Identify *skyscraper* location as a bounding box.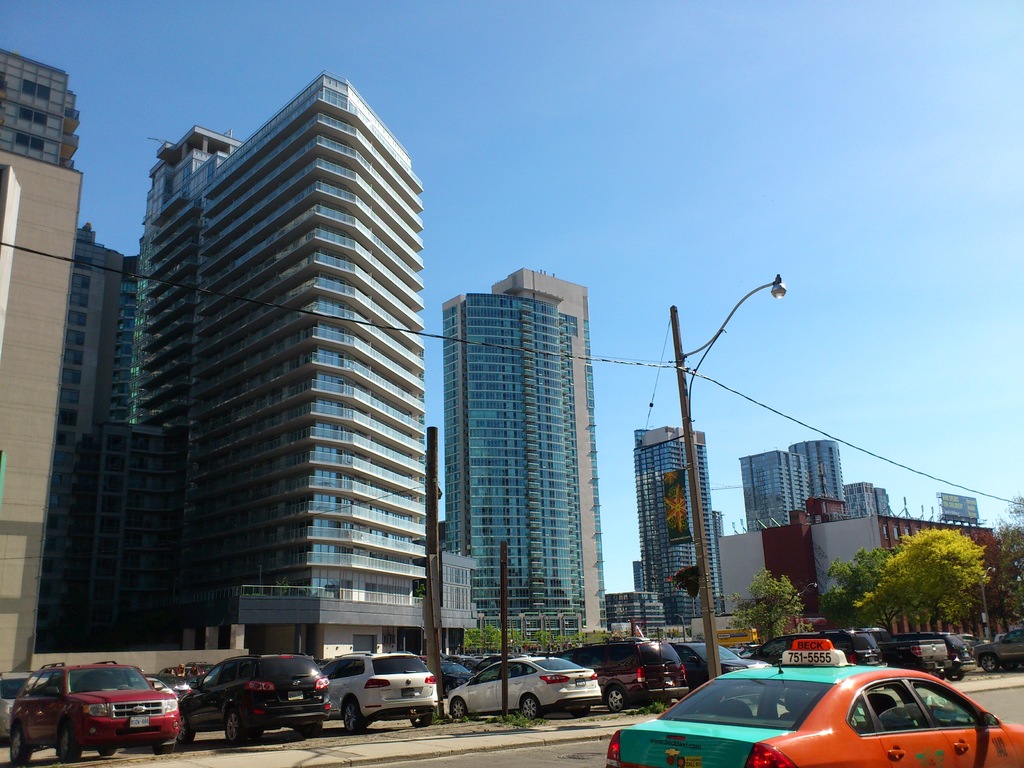
738:451:812:520.
